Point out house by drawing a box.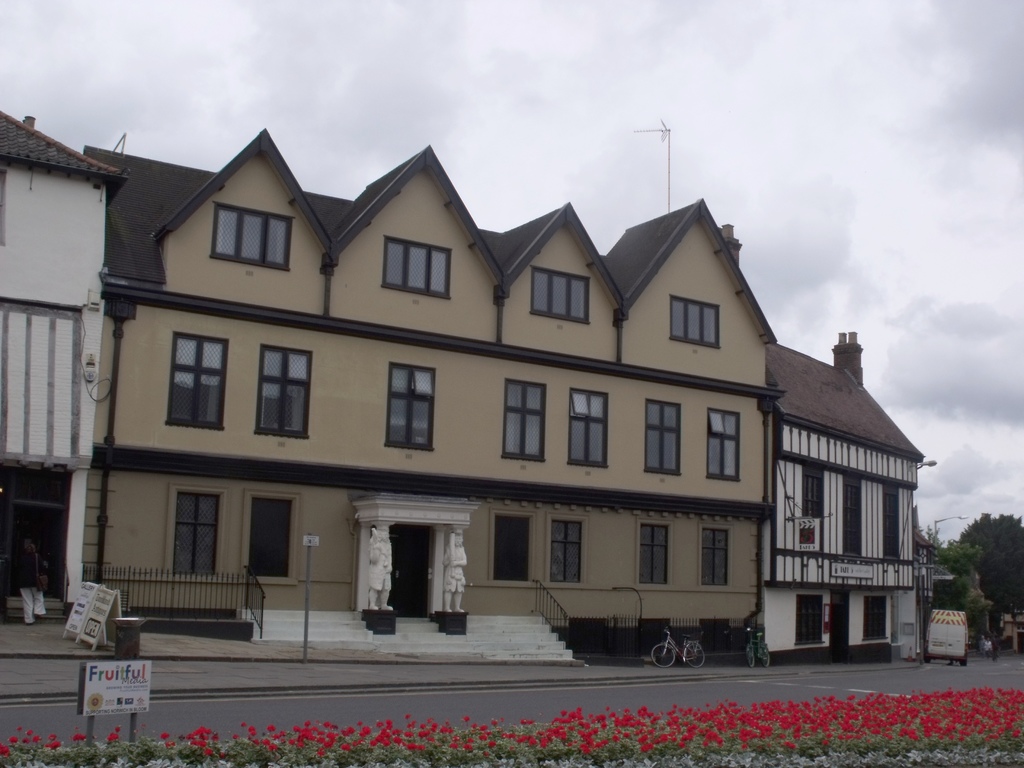
{"x1": 748, "y1": 356, "x2": 918, "y2": 647}.
